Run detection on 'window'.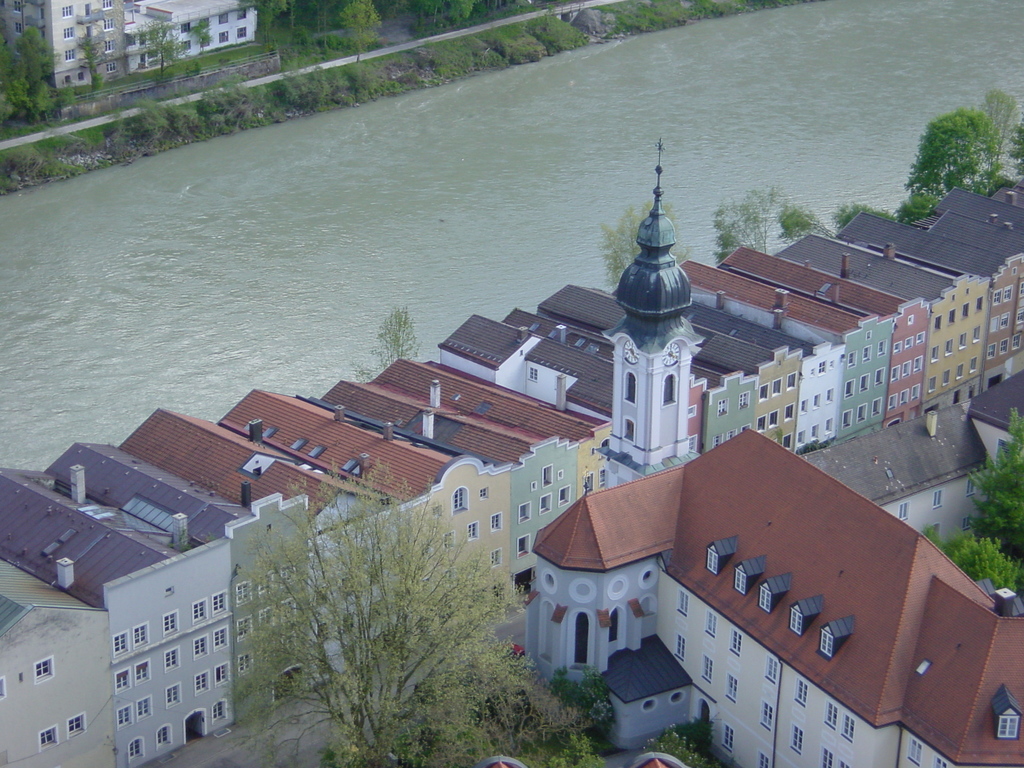
Result: <region>758, 701, 778, 737</region>.
